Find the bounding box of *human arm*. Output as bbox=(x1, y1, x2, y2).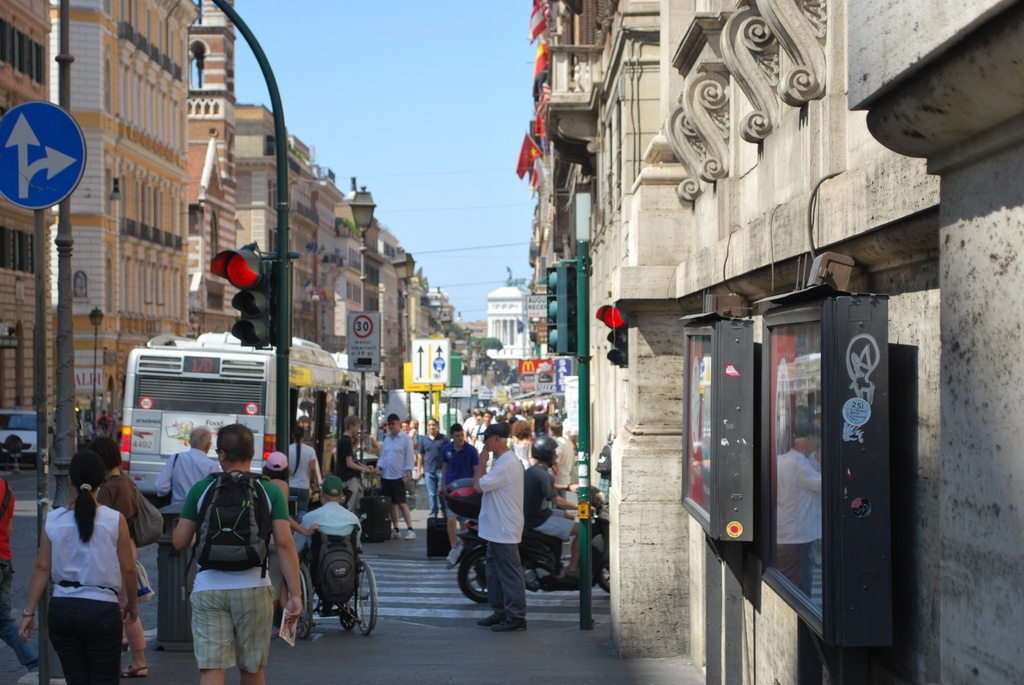
bbox=(206, 460, 221, 478).
